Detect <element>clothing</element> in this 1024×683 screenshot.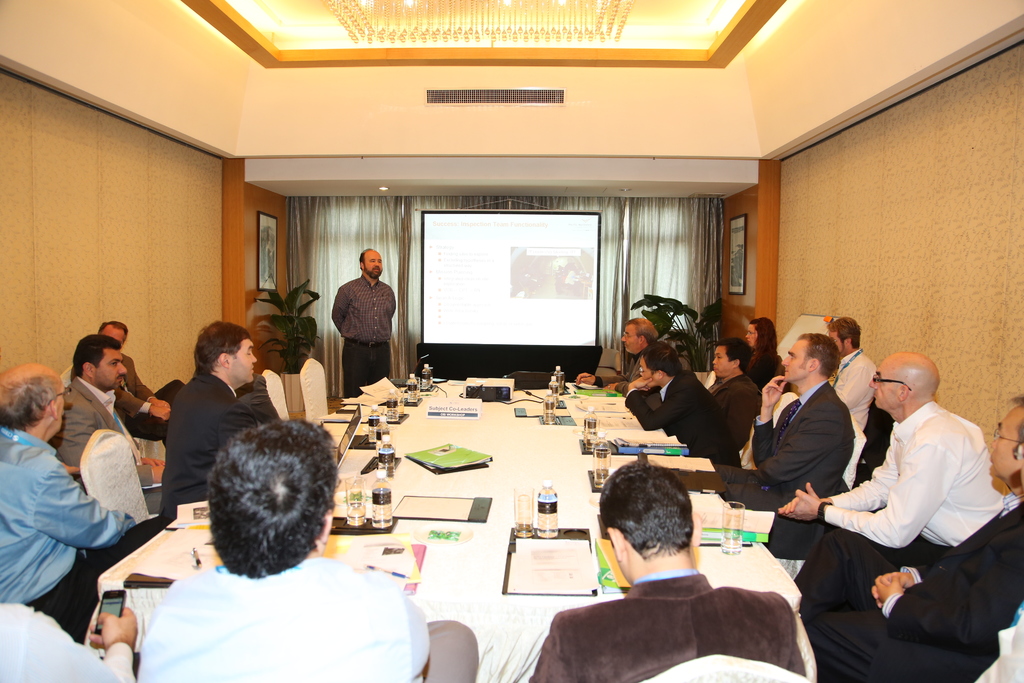
Detection: <box>748,346,781,390</box>.
